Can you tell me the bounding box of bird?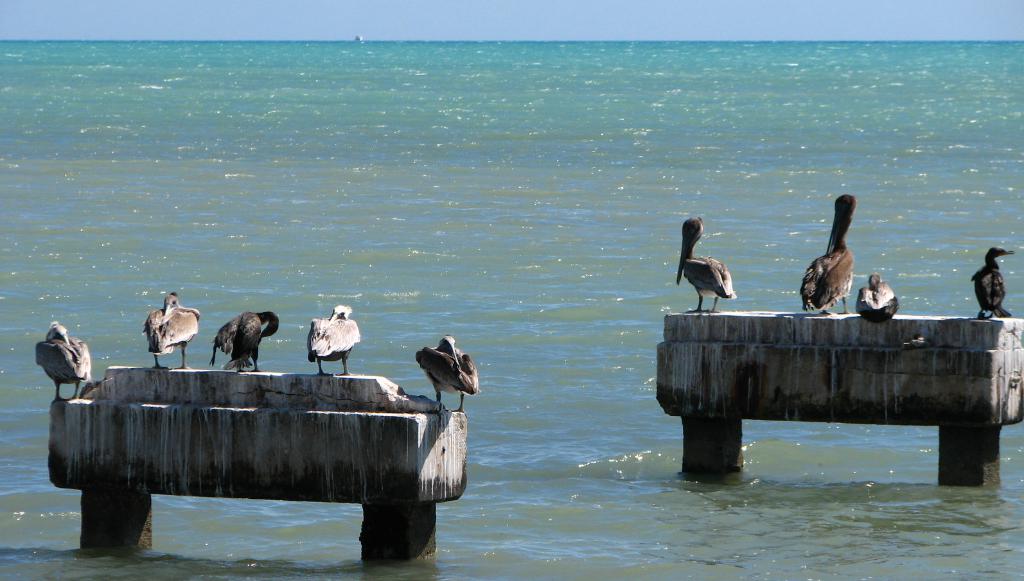
rect(968, 244, 1018, 319).
